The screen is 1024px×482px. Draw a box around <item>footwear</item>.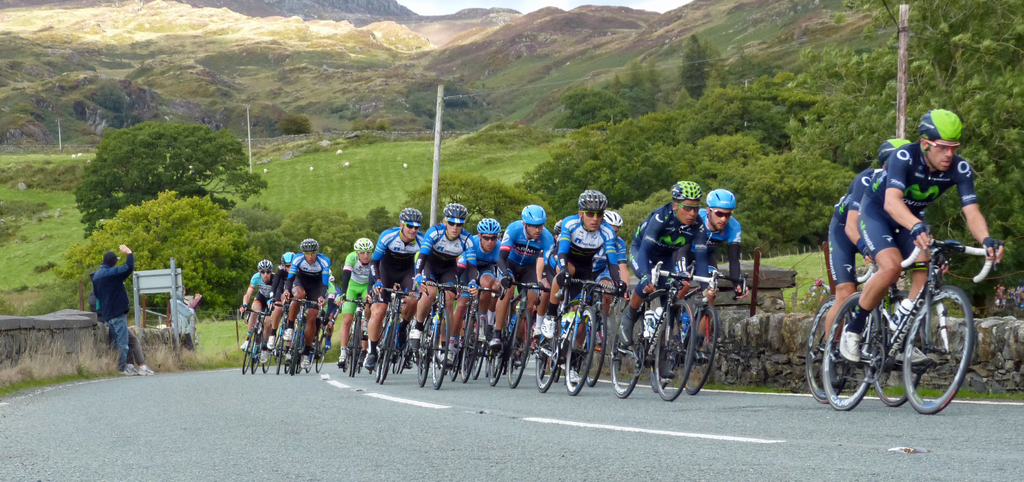
836, 325, 862, 363.
